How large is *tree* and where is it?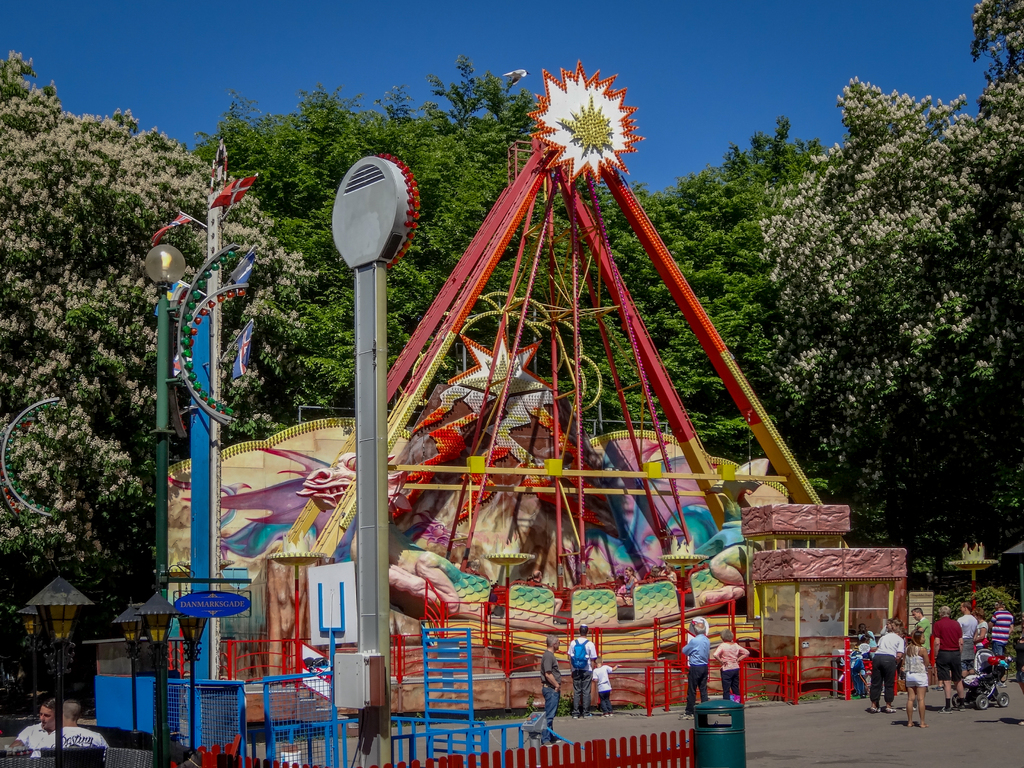
Bounding box: 758,0,1023,486.
